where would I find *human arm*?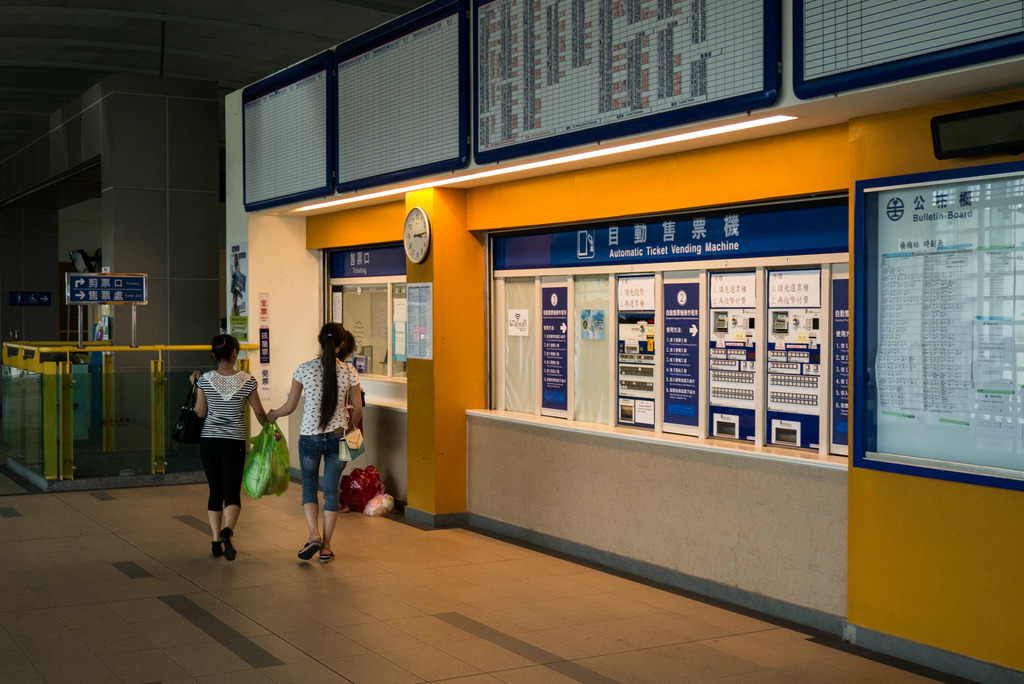
At 267/366/304/425.
